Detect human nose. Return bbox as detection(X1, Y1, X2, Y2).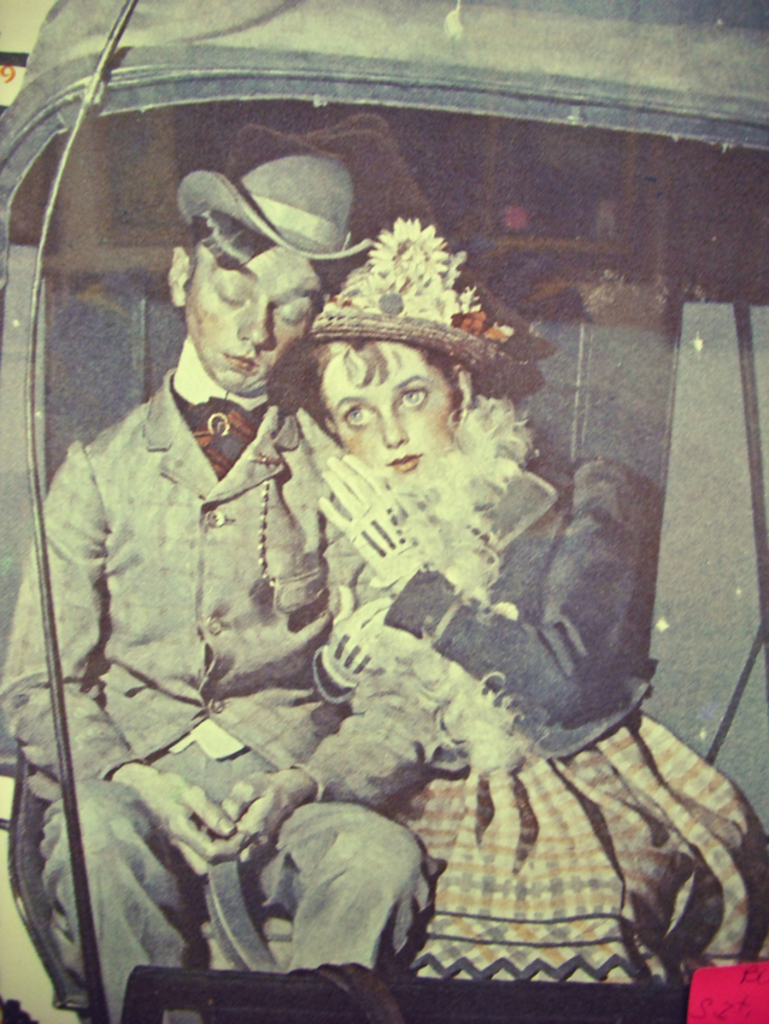
detection(383, 411, 409, 446).
